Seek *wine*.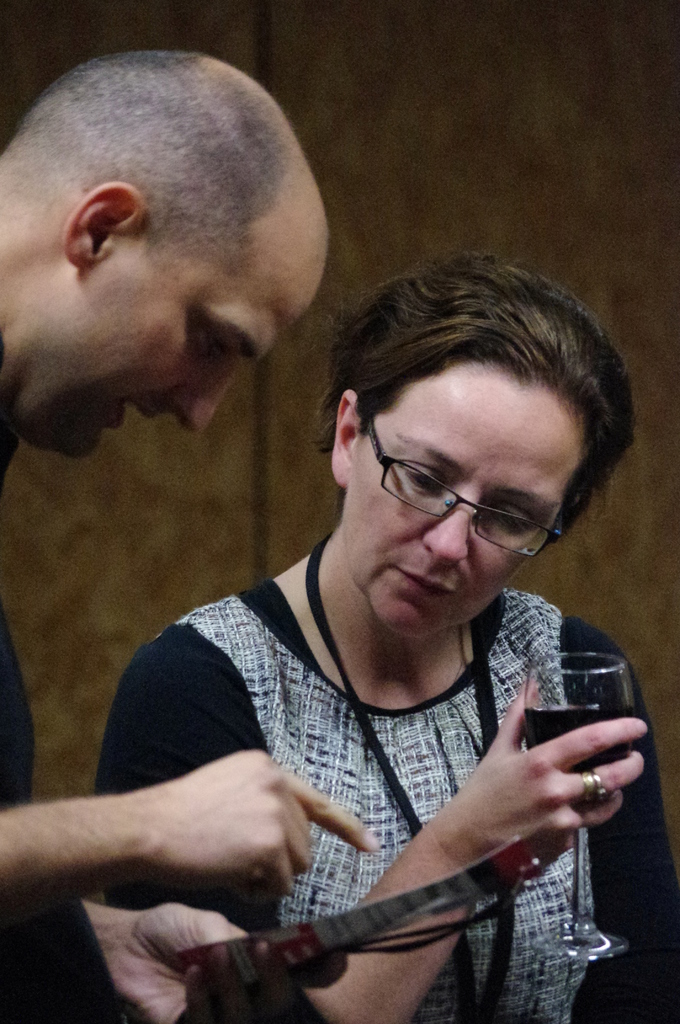
box(524, 708, 638, 811).
